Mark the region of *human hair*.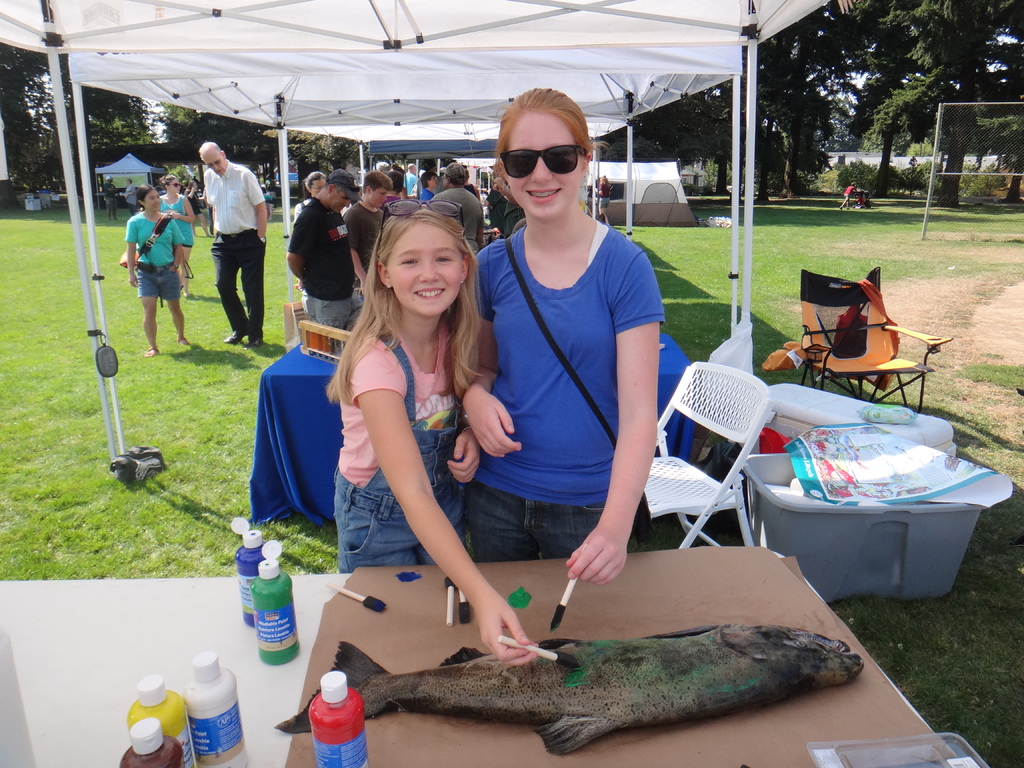
Region: (x1=157, y1=172, x2=181, y2=198).
